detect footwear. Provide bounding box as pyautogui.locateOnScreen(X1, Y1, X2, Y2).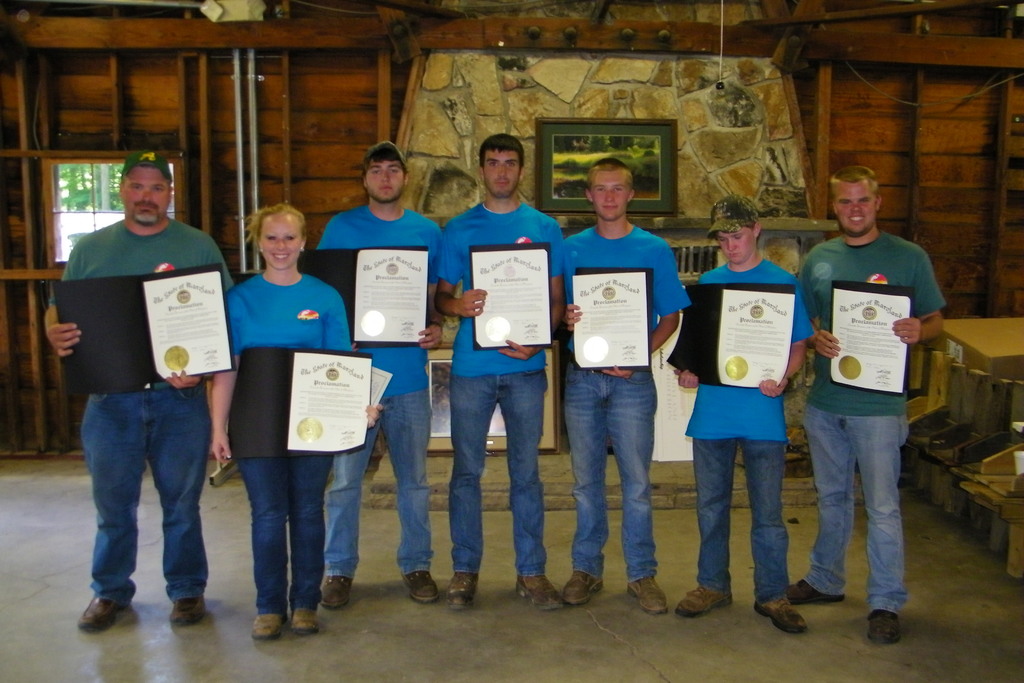
pyautogui.locateOnScreen(404, 575, 440, 609).
